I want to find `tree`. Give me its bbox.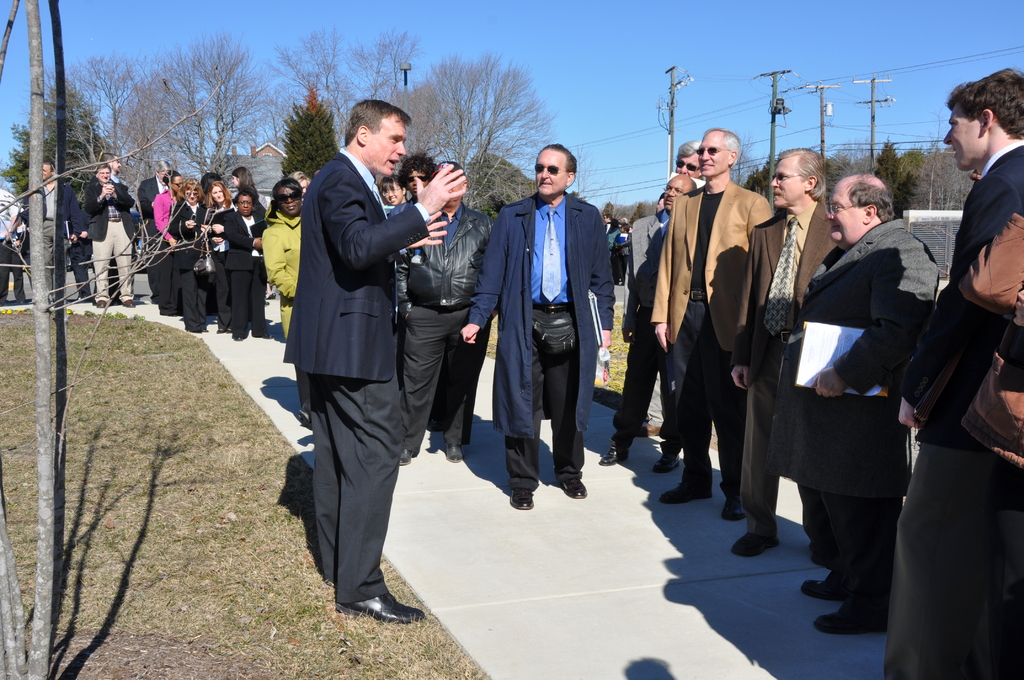
{"x1": 892, "y1": 168, "x2": 924, "y2": 216}.
